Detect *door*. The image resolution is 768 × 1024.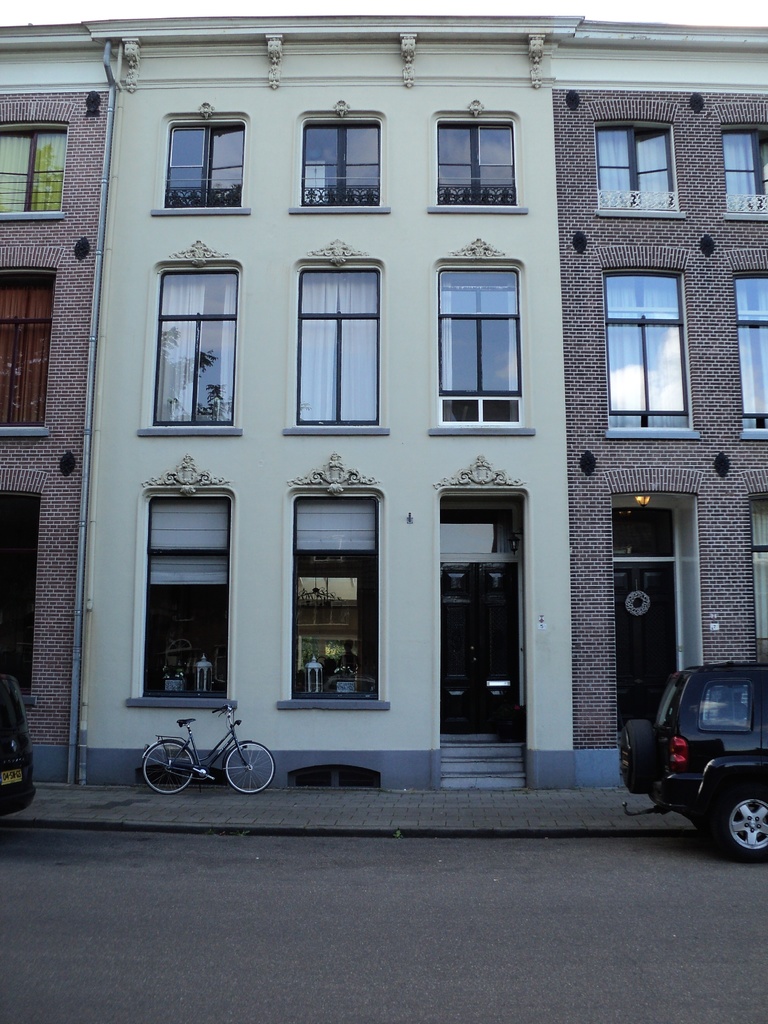
x1=442, y1=463, x2=540, y2=765.
